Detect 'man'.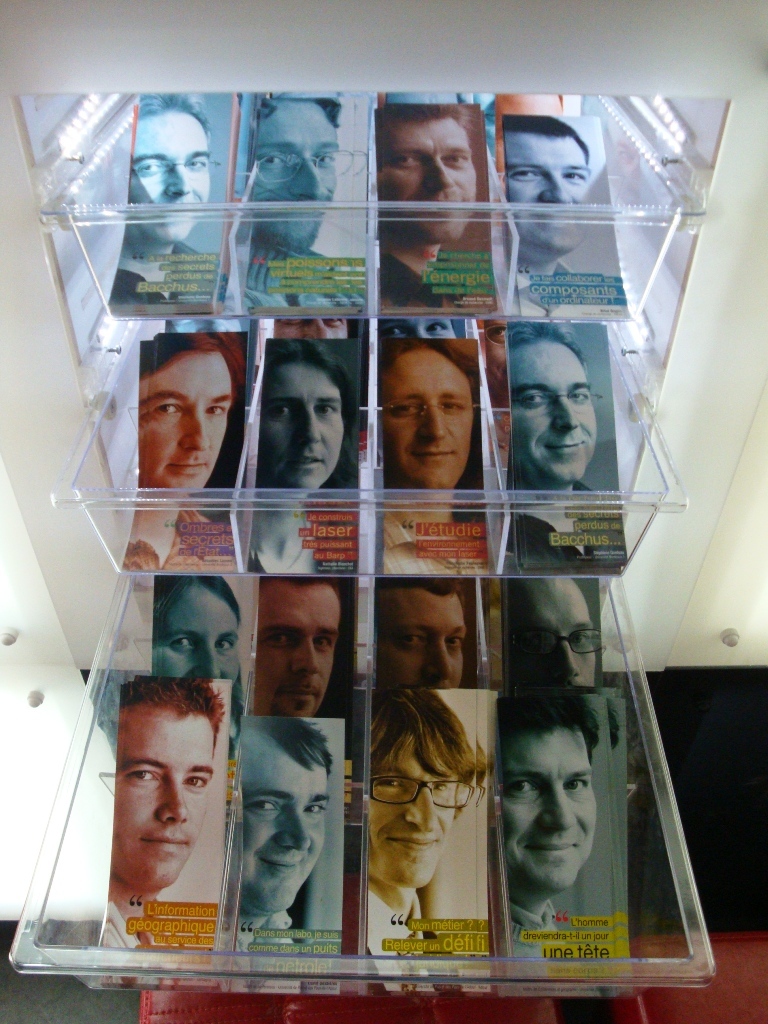
Detected at bbox(361, 688, 480, 952).
